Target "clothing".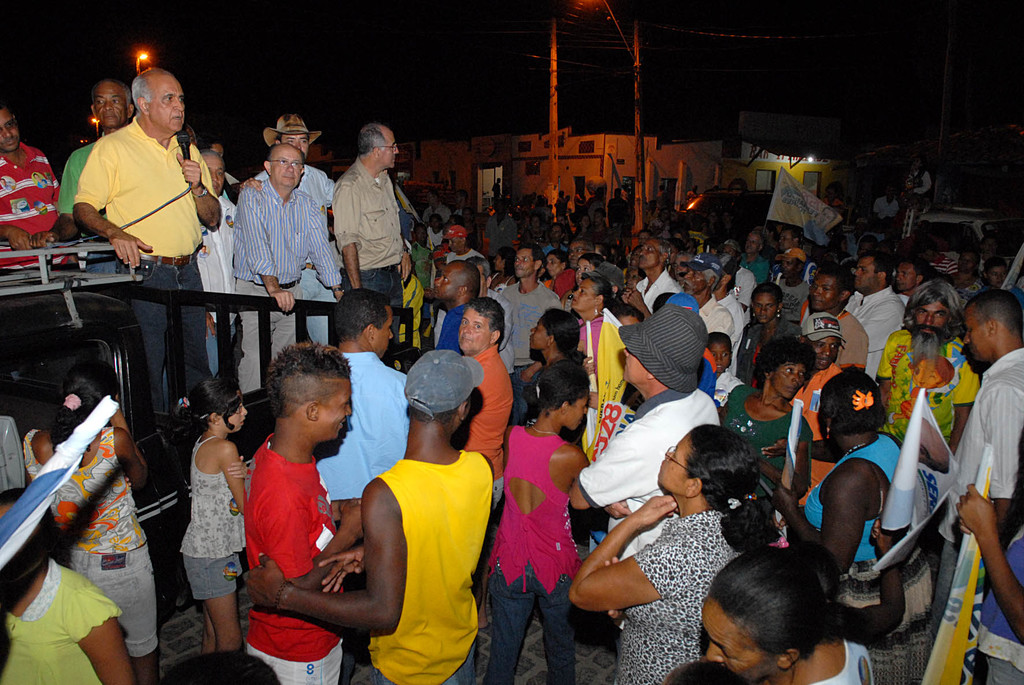
Target region: 573, 312, 625, 451.
